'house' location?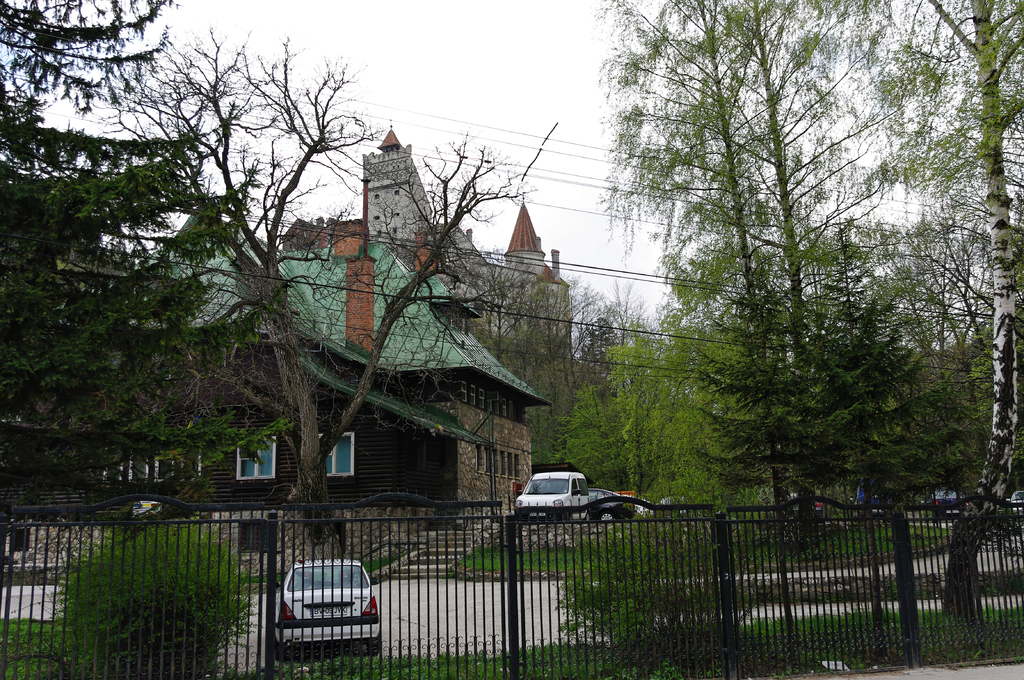
(276, 124, 577, 459)
